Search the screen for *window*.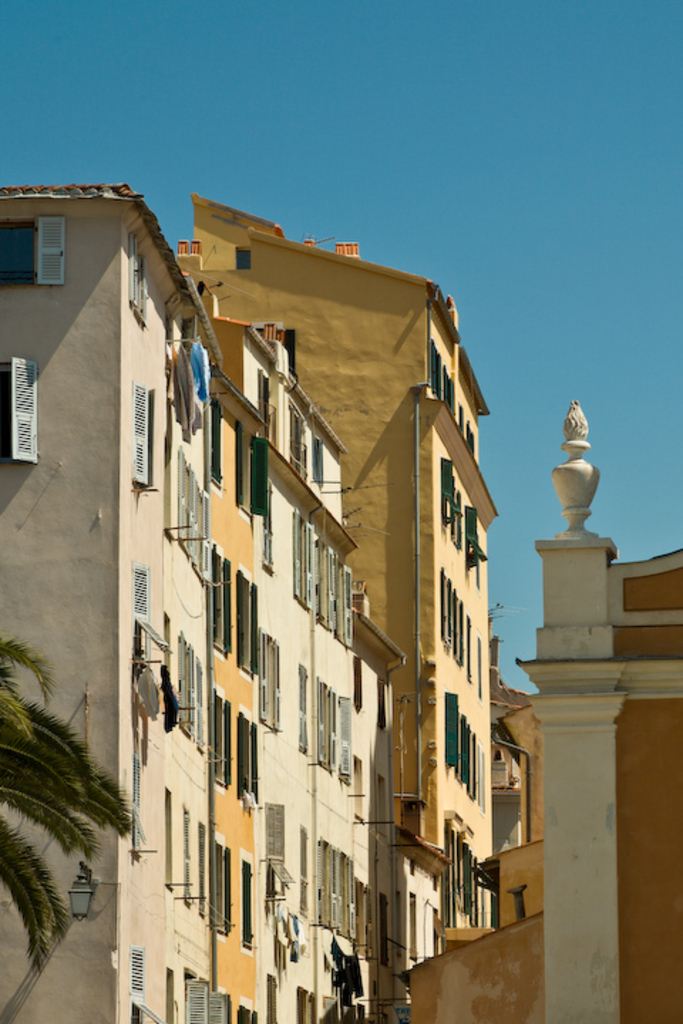
Found at [346,858,363,944].
